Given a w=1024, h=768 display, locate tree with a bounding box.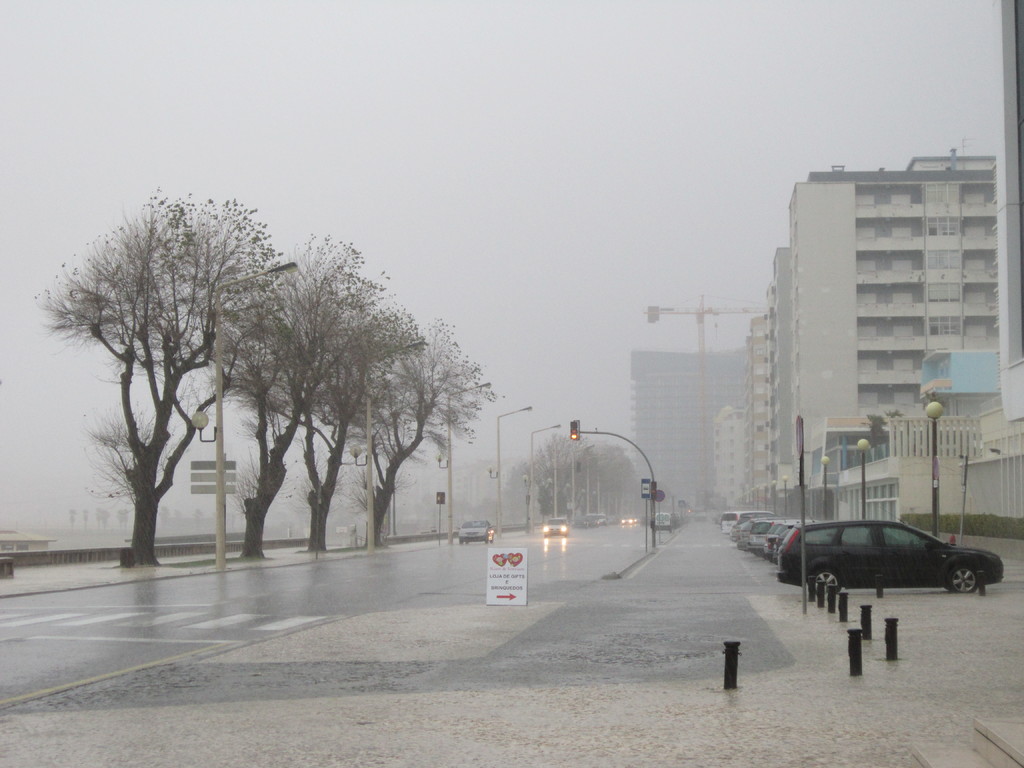
Located: [33,171,267,590].
